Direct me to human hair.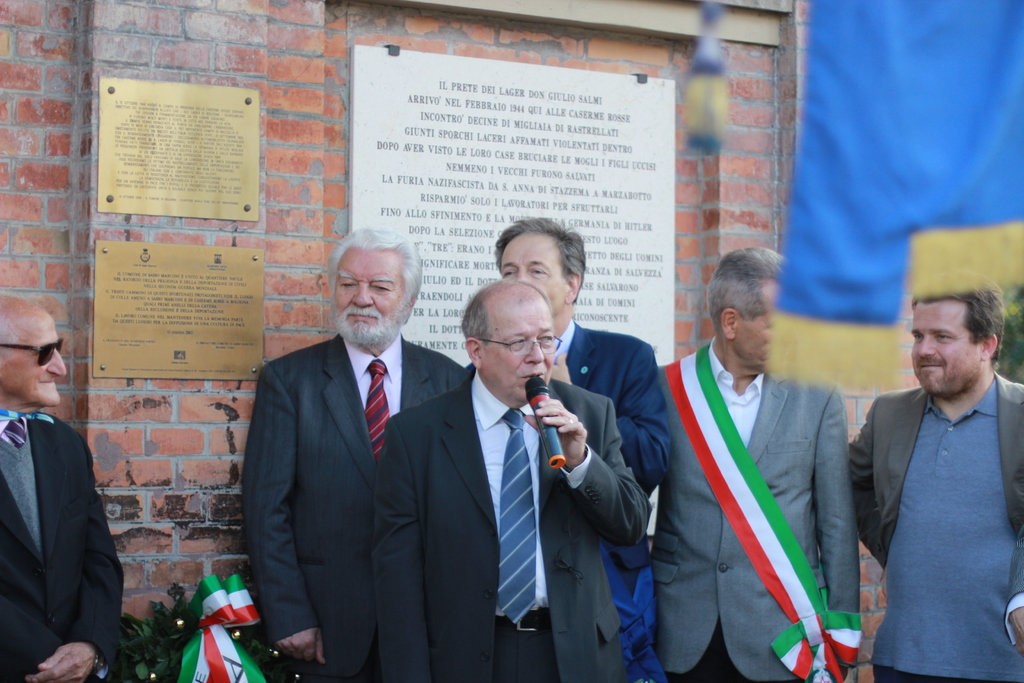
Direction: box=[913, 265, 1006, 363].
